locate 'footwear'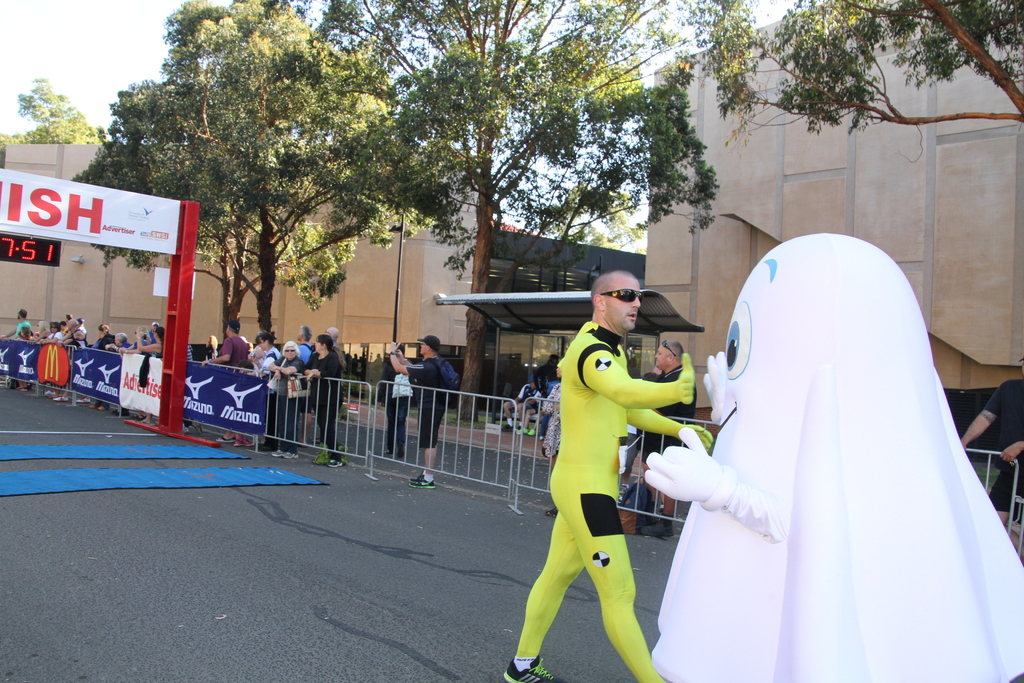
bbox=[502, 663, 563, 682]
